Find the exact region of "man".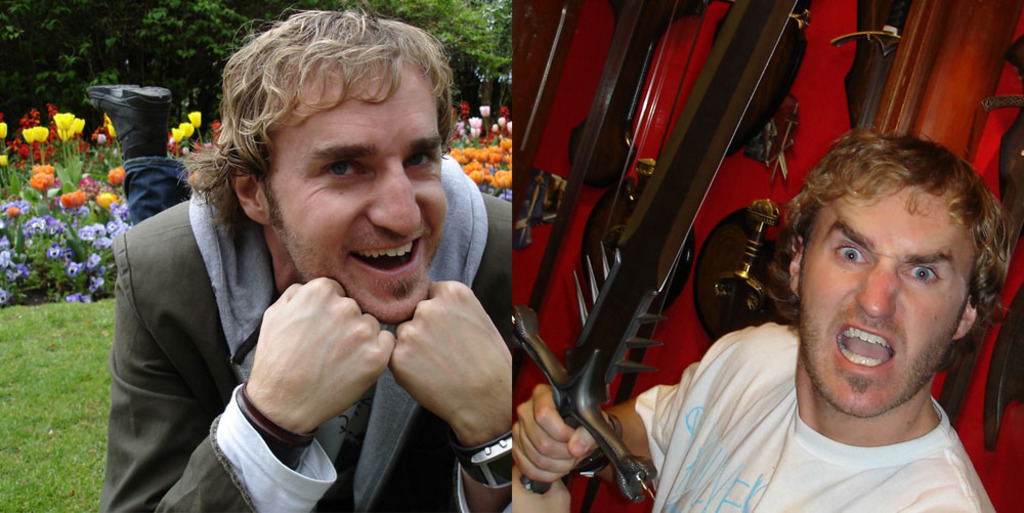
Exact region: (519,143,1023,512).
